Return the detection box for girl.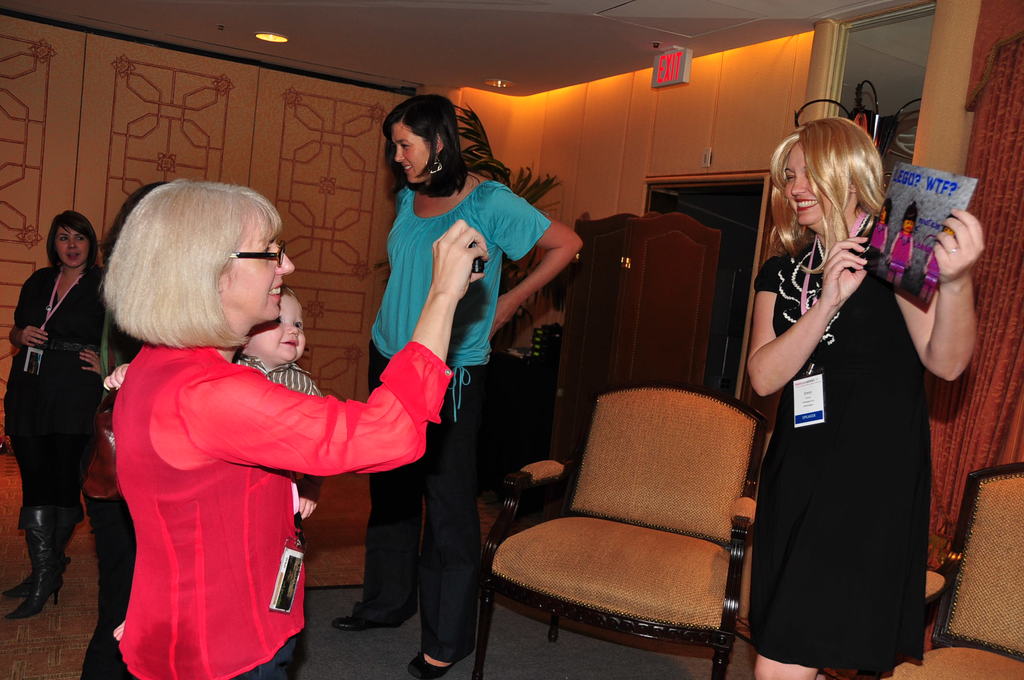
BBox(886, 200, 919, 290).
